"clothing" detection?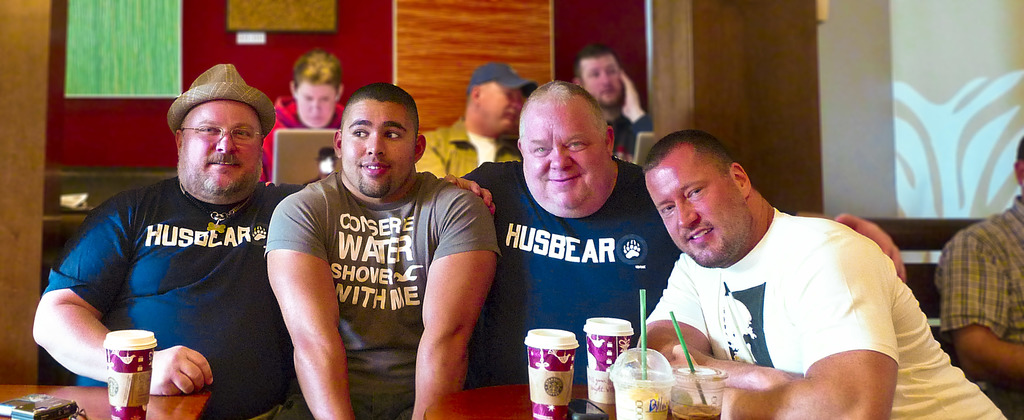
box=[647, 200, 1011, 419]
